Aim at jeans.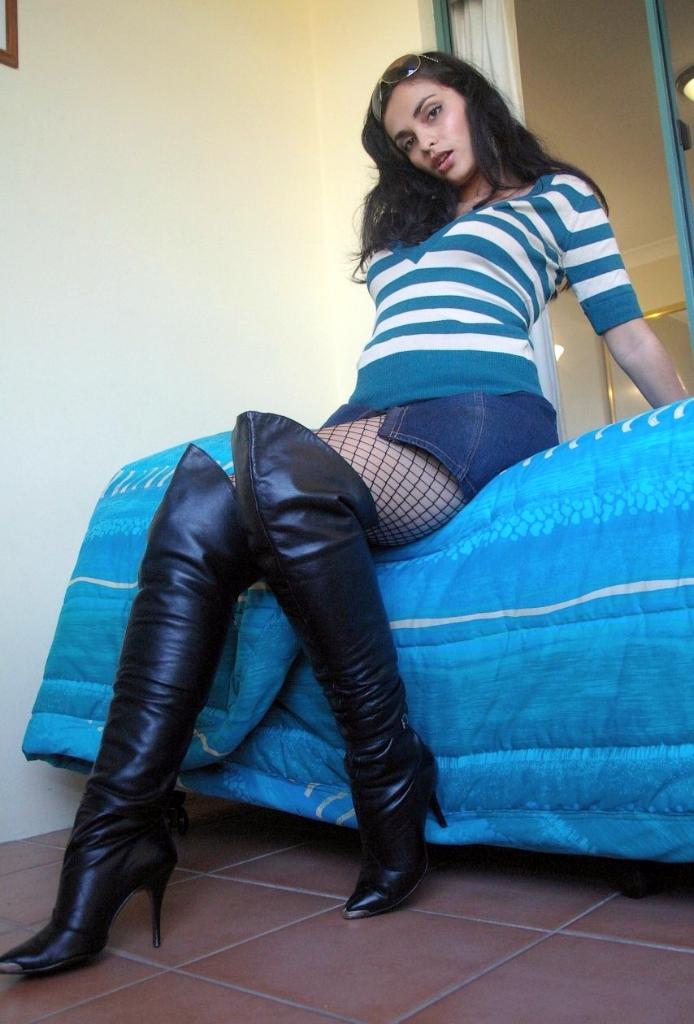
Aimed at Rect(313, 392, 559, 505).
